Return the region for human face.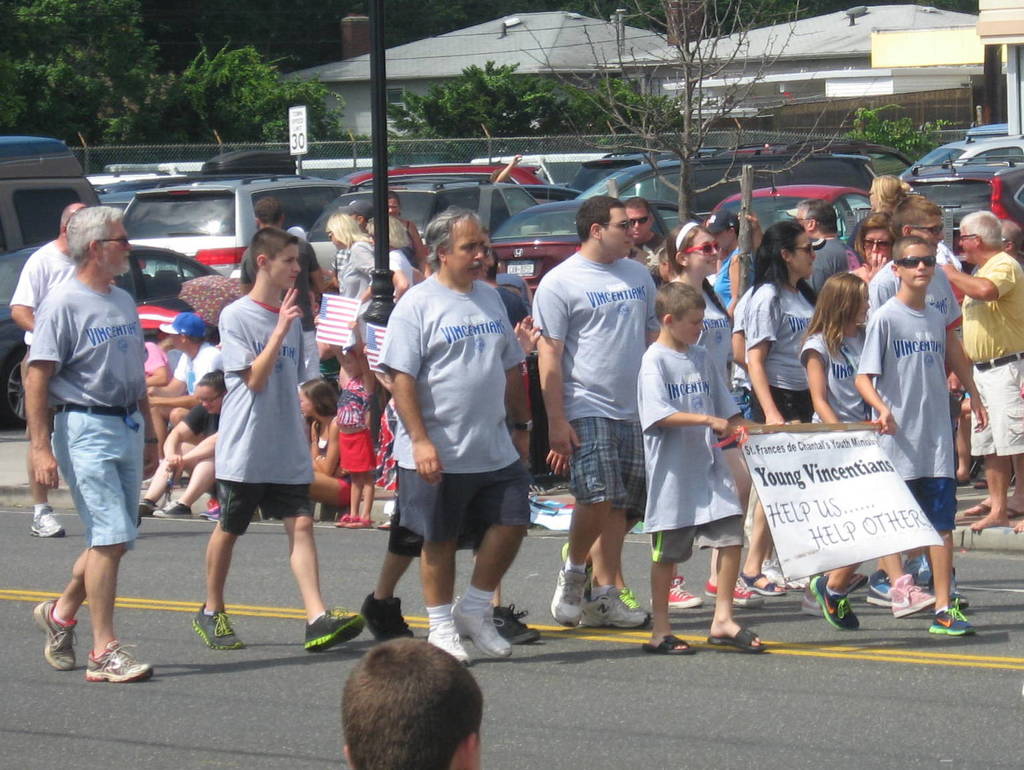
l=390, t=198, r=400, b=217.
